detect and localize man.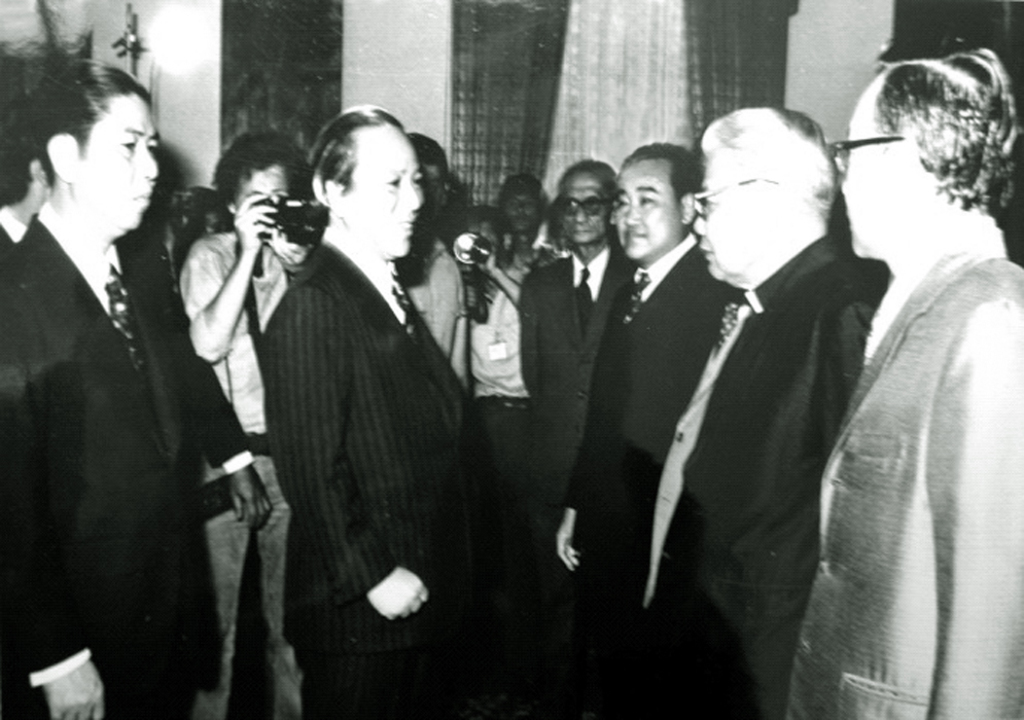
Localized at bbox(6, 49, 234, 715).
